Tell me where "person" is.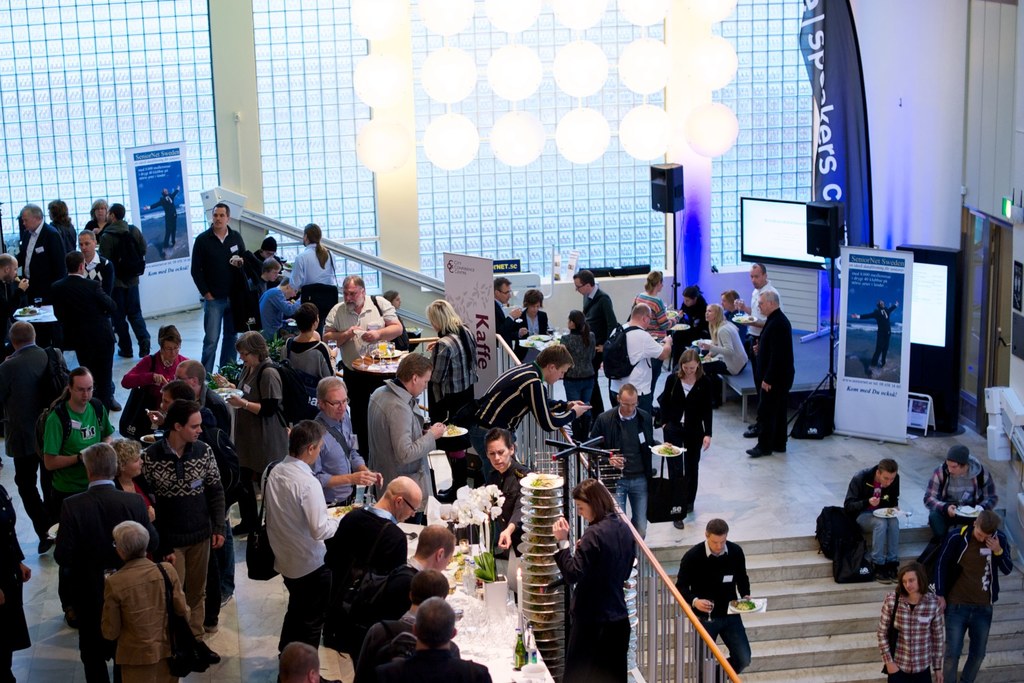
"person" is at 733, 262, 787, 438.
